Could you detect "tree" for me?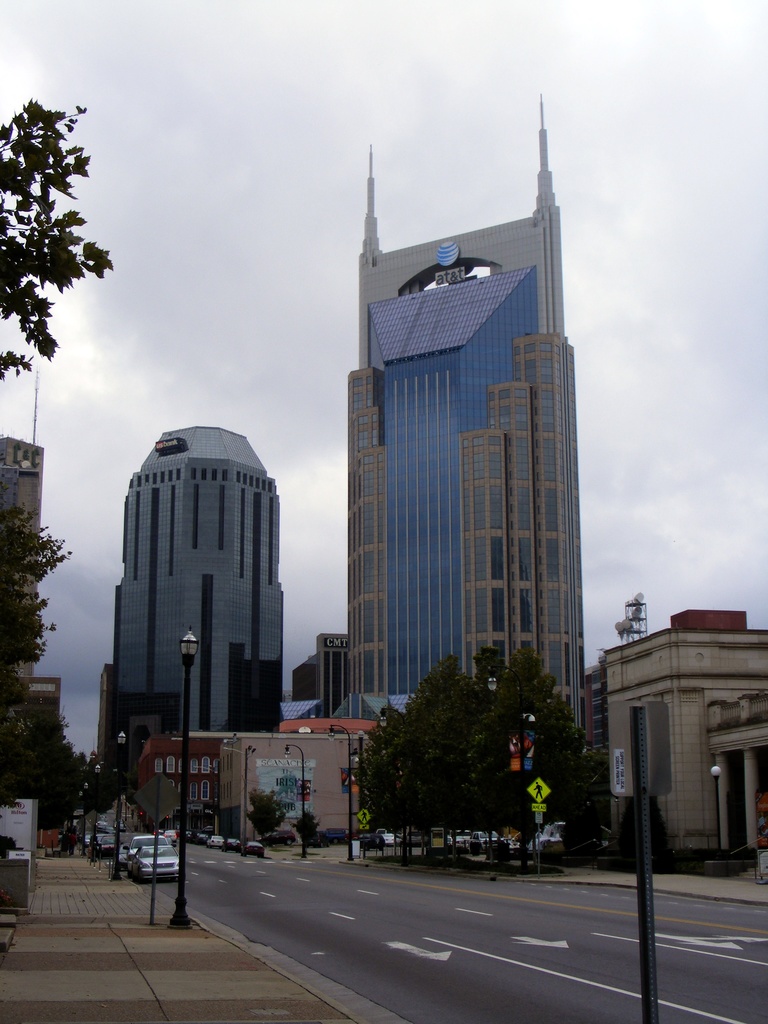
Detection result: 349:698:433:860.
